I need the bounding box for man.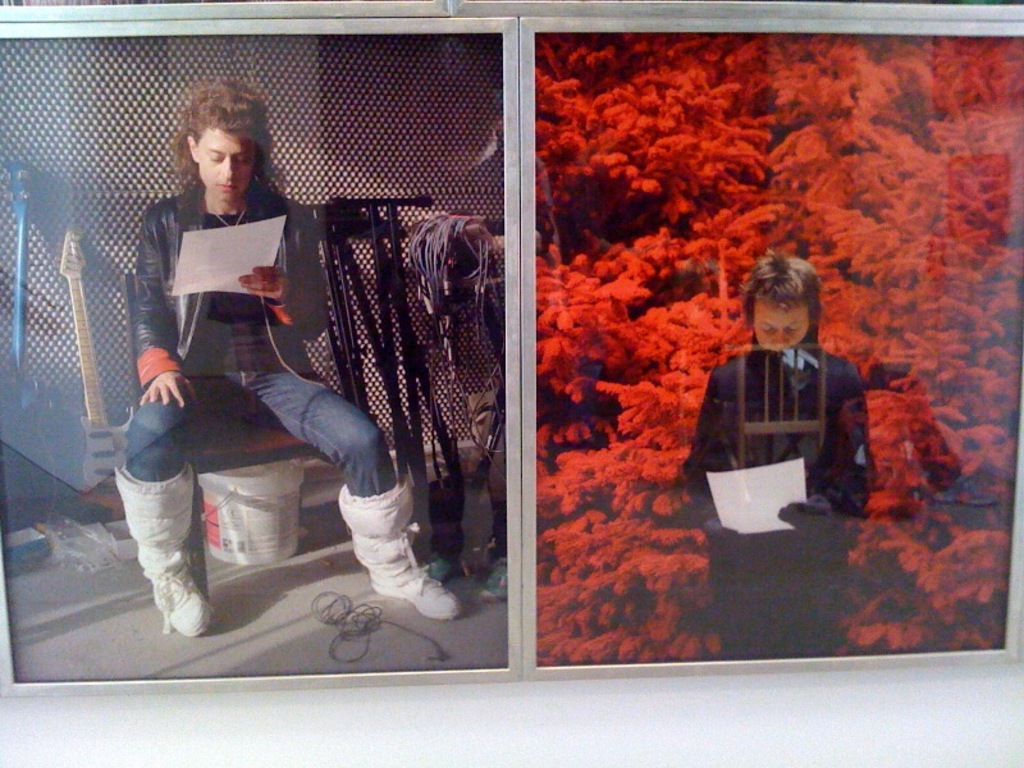
Here it is: <box>111,76,456,639</box>.
